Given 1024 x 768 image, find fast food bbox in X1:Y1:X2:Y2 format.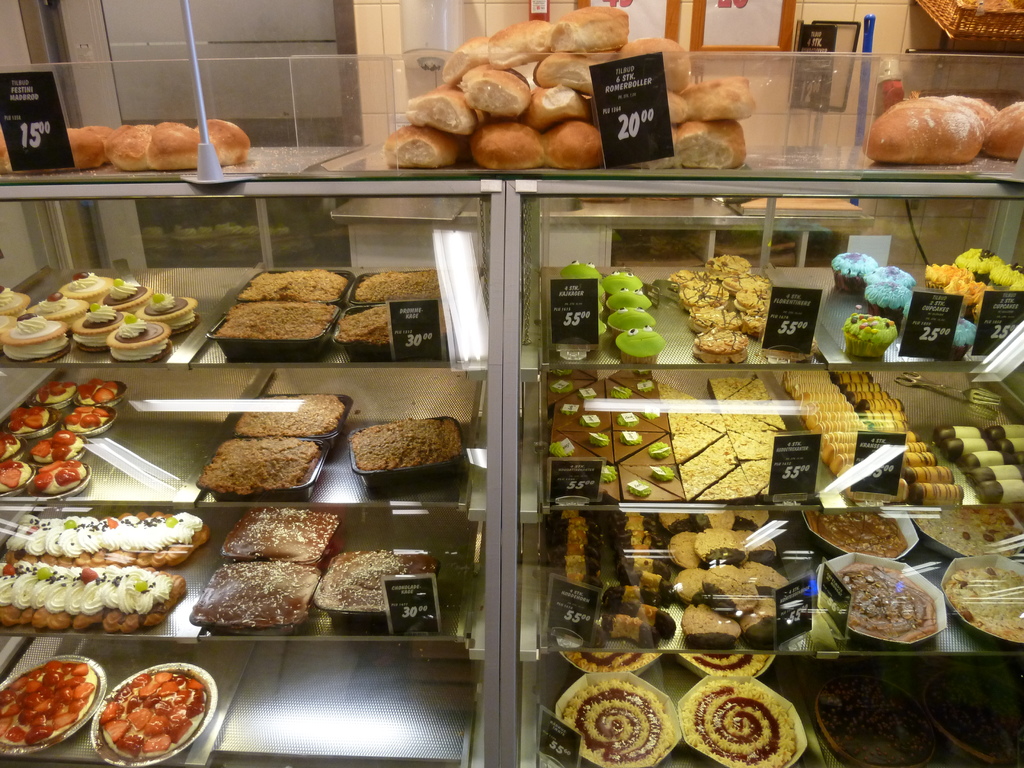
813:511:908:557.
